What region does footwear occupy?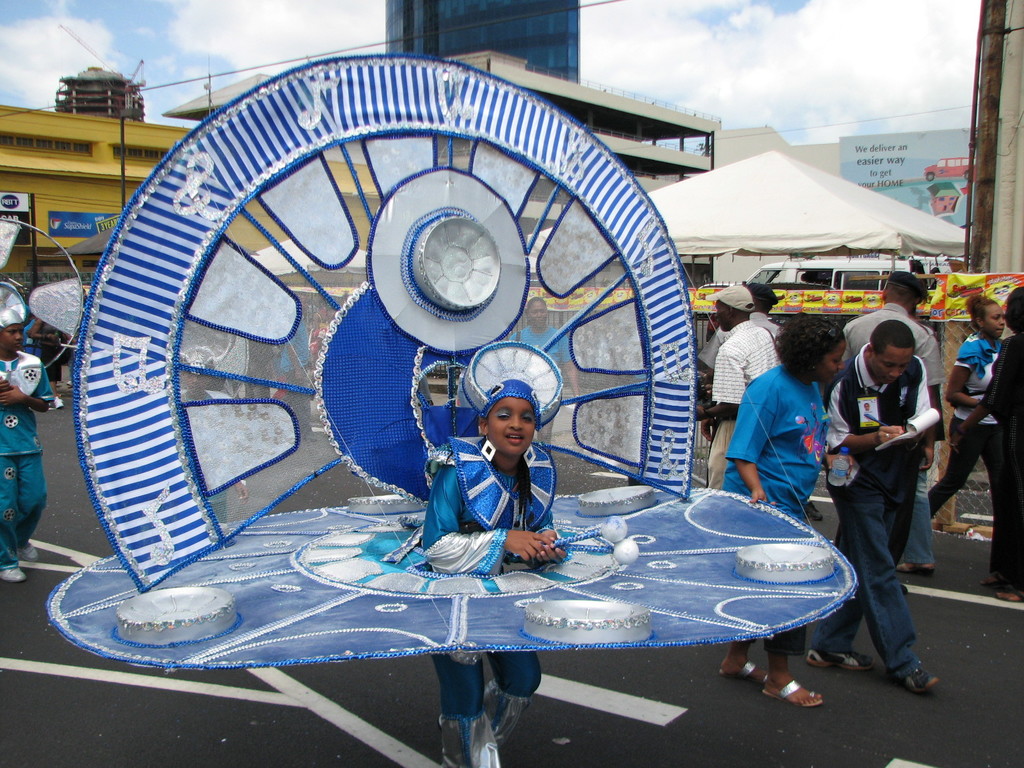
bbox(996, 588, 1023, 605).
